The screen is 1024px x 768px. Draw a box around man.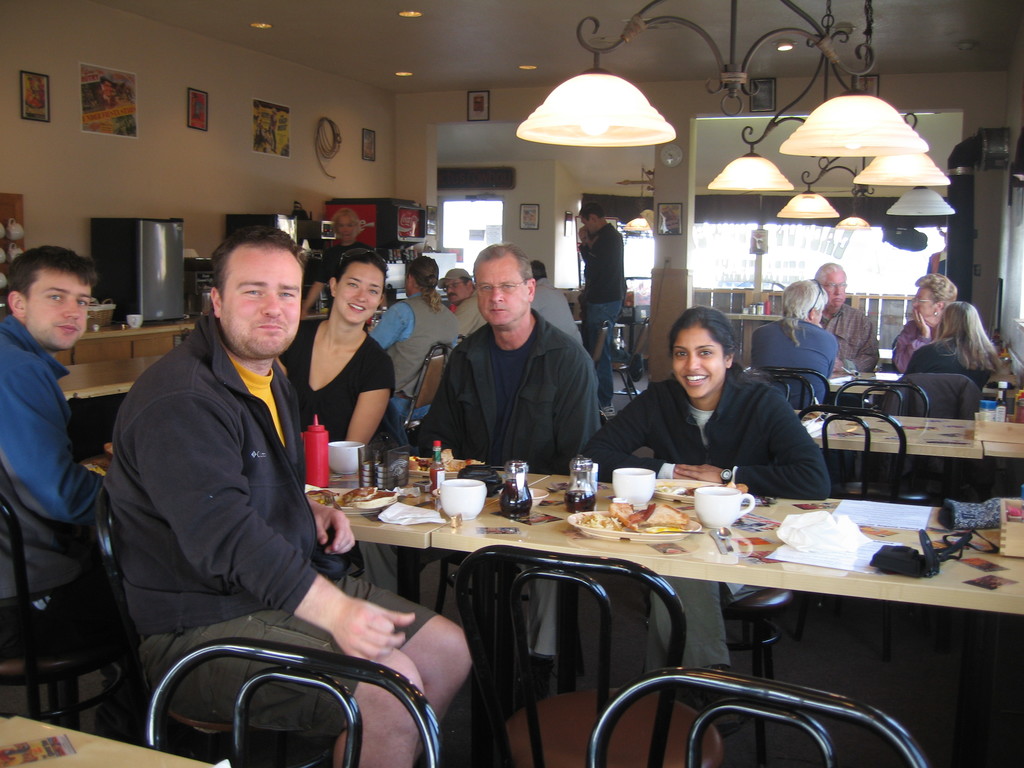
<bbox>524, 255, 584, 350</bbox>.
